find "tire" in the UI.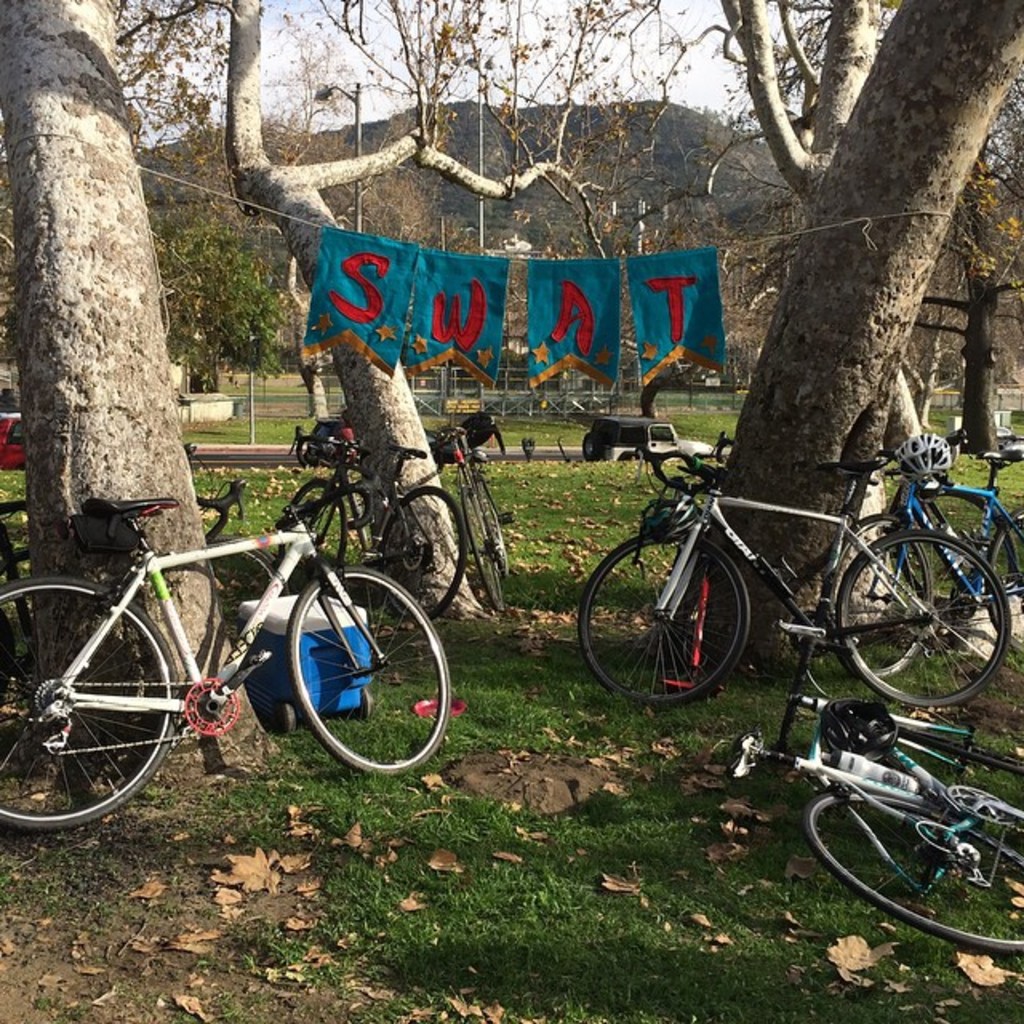
UI element at {"left": 461, "top": 490, "right": 501, "bottom": 618}.
